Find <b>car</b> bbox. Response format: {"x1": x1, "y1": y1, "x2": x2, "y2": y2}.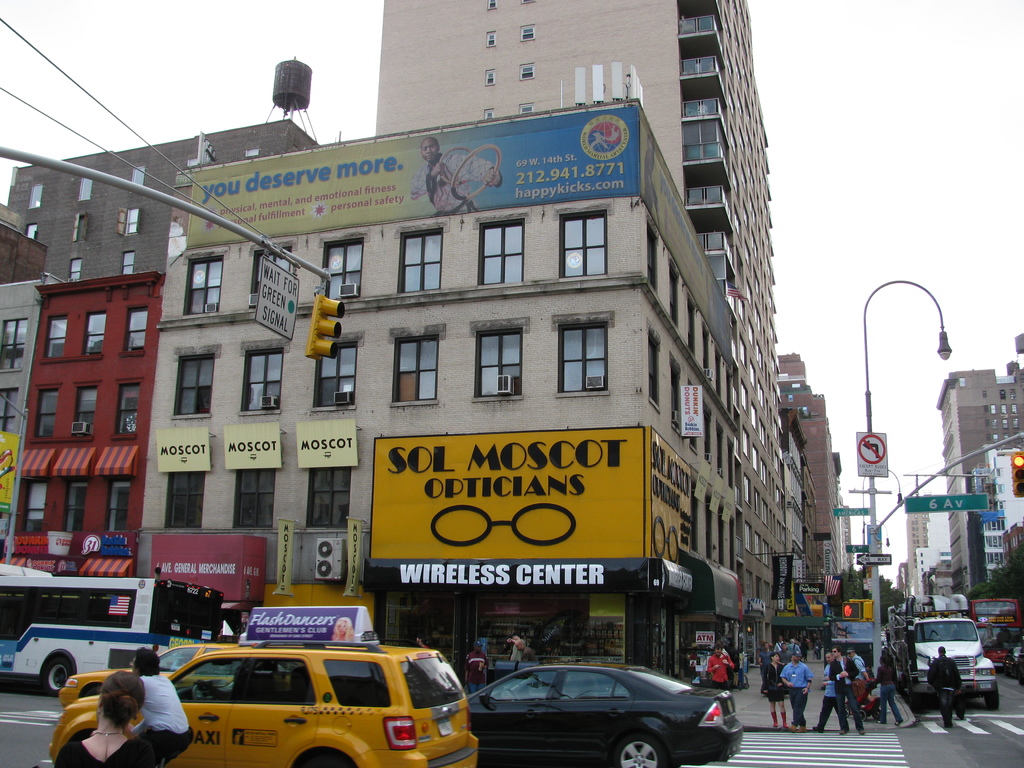
{"x1": 60, "y1": 641, "x2": 417, "y2": 709}.
